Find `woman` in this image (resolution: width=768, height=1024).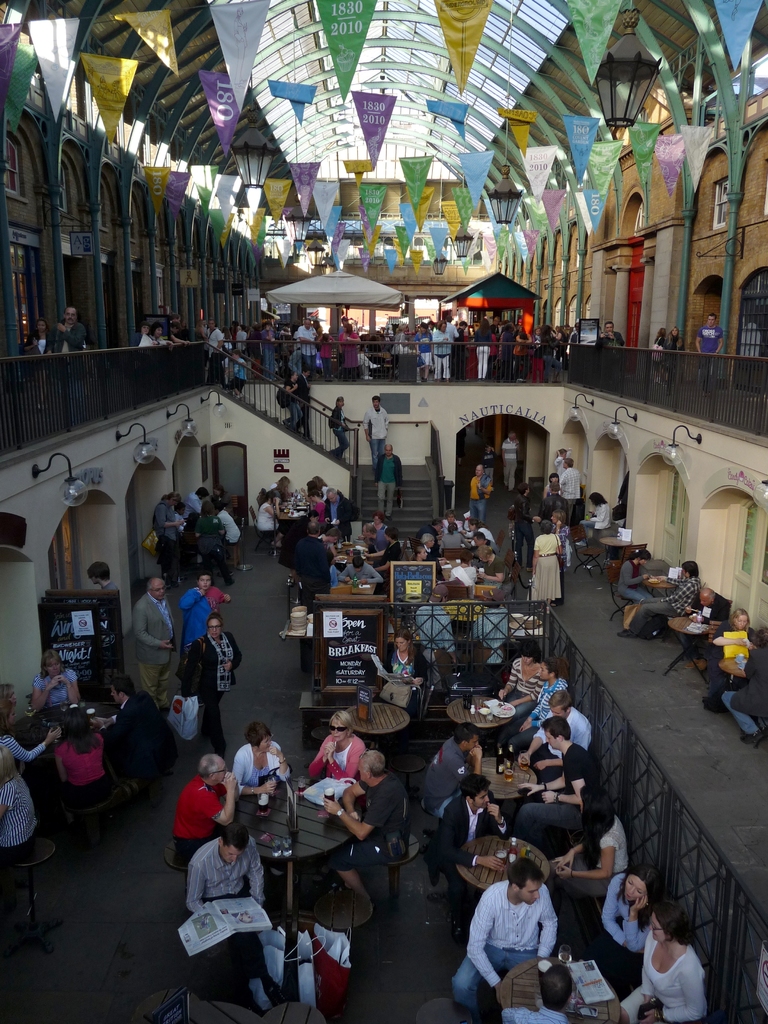
[228,718,291,797].
